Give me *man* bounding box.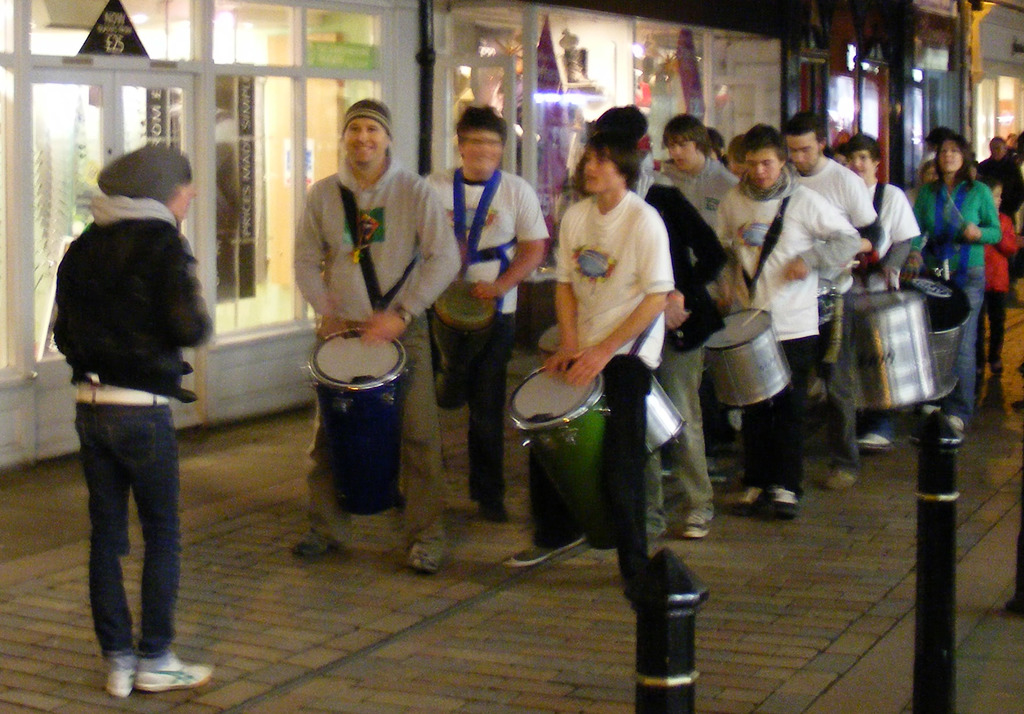
976,136,1023,305.
